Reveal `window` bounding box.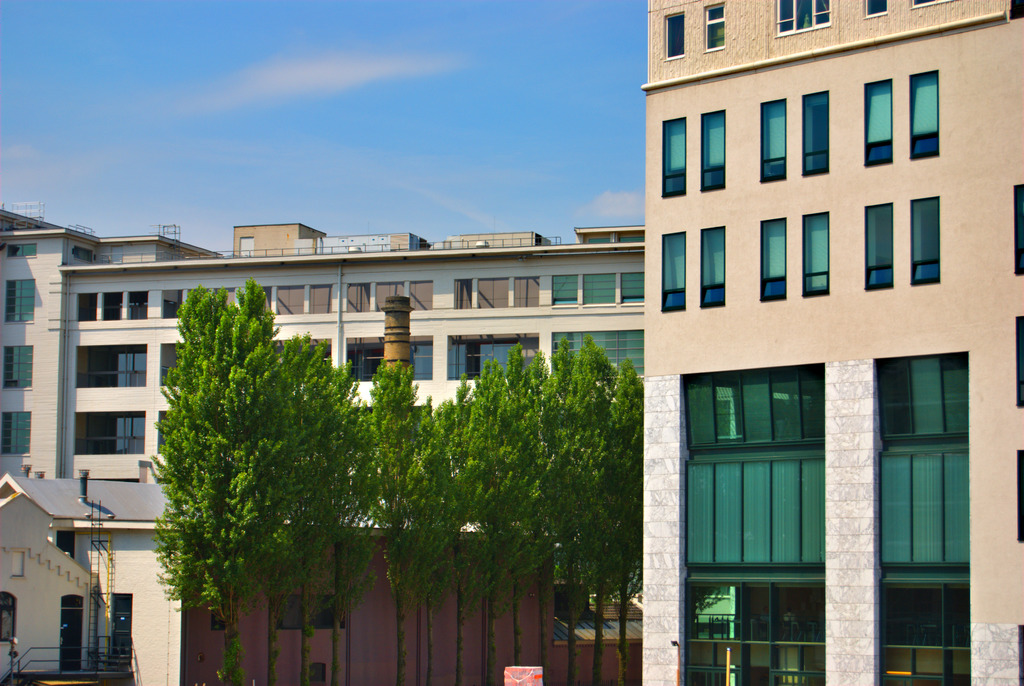
Revealed: <box>771,0,833,35</box>.
